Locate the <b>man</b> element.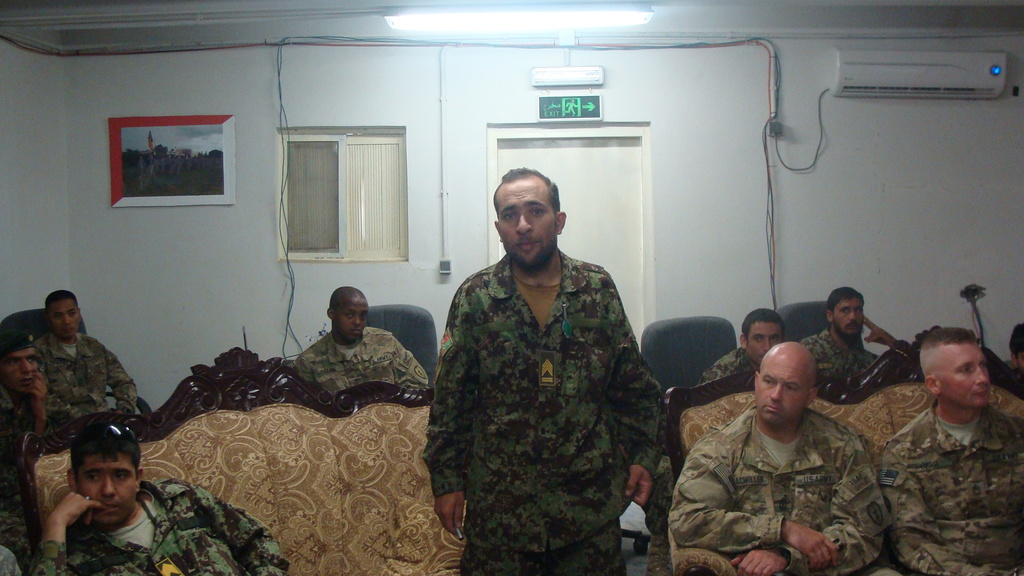
Element bbox: select_region(0, 328, 52, 575).
